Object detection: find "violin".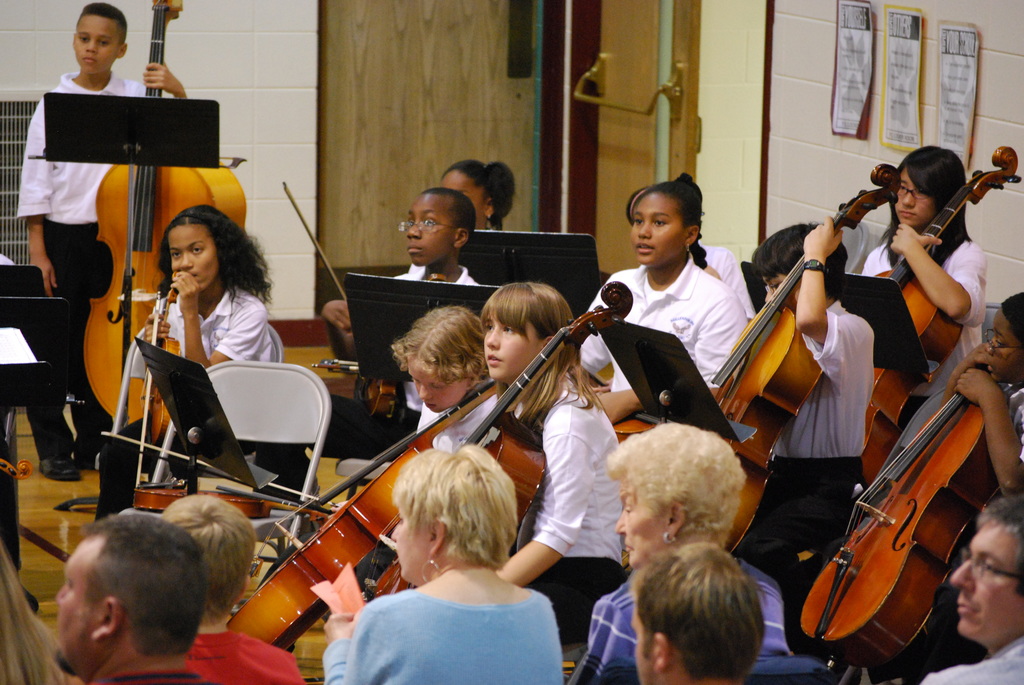
locate(383, 277, 636, 602).
